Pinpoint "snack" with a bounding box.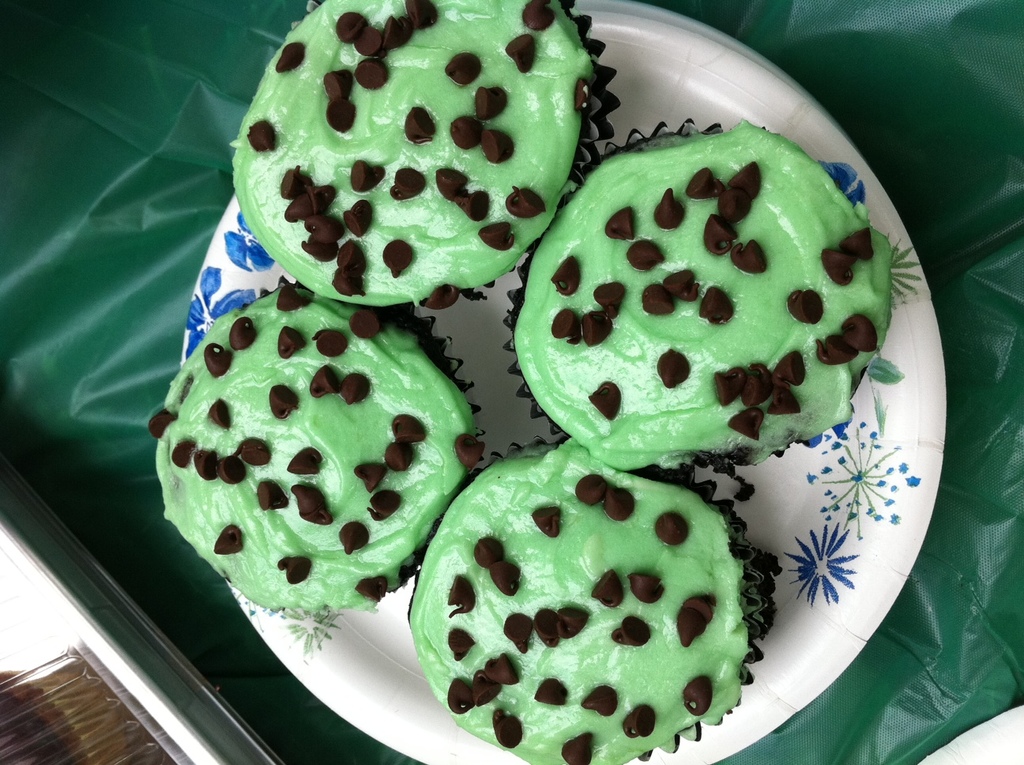
crop(149, 277, 483, 616).
